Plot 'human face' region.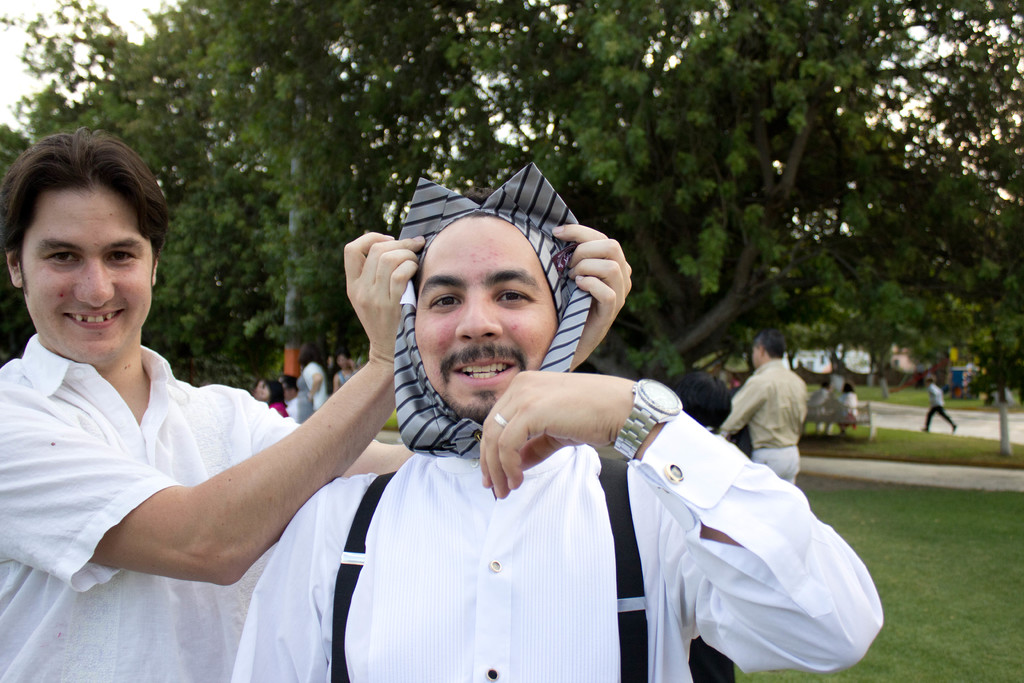
Plotted at x1=21 y1=184 x2=152 y2=359.
